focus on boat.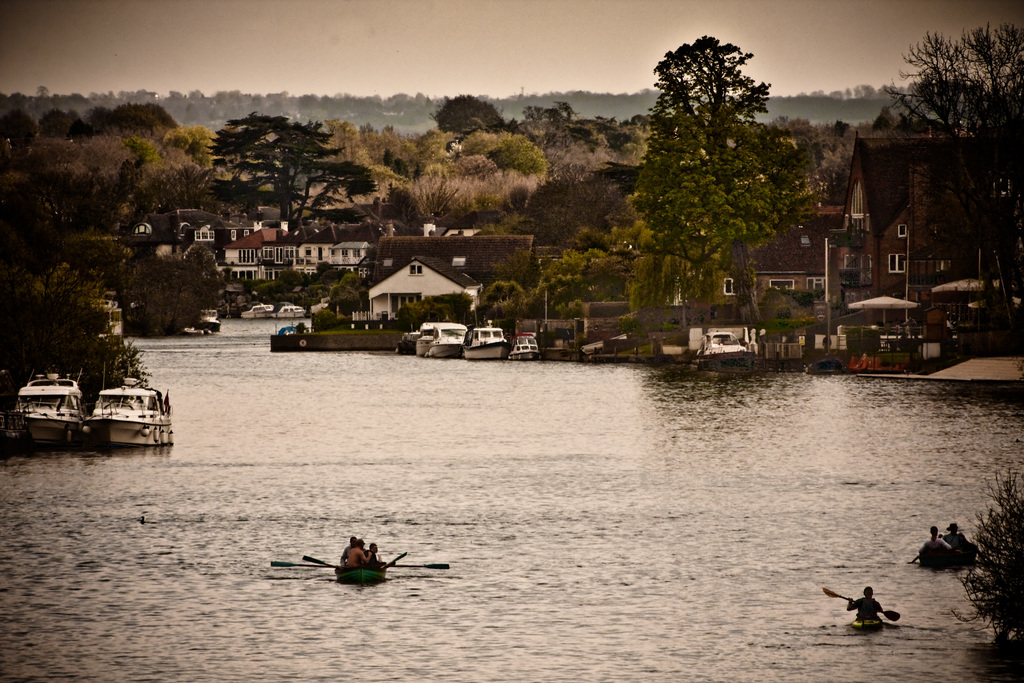
Focused at detection(694, 329, 753, 363).
